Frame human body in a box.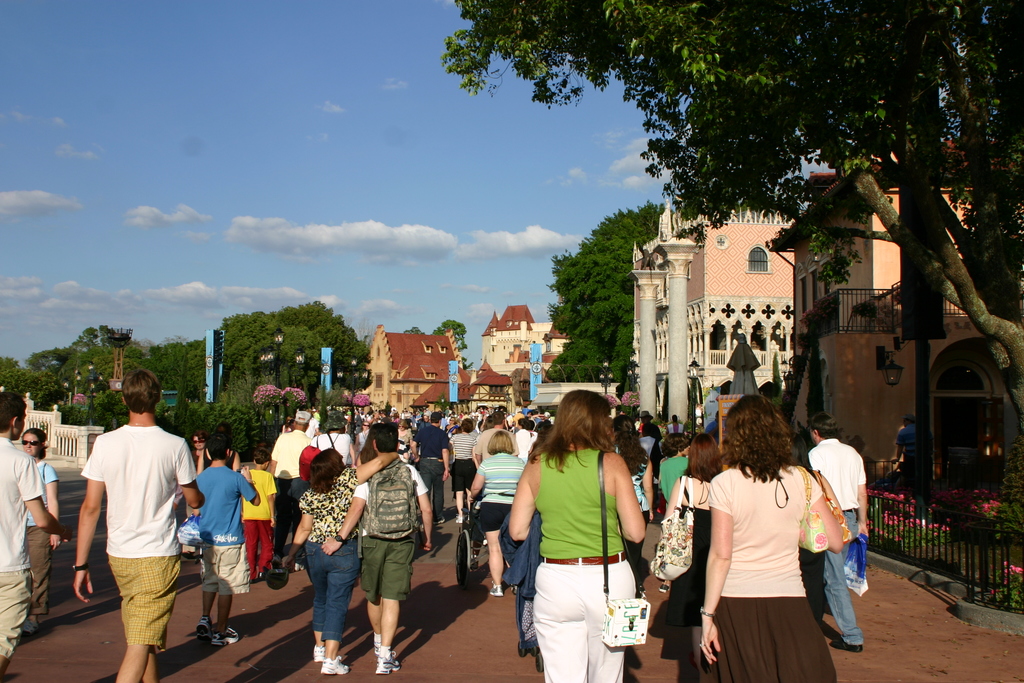
<box>661,432,723,682</box>.
